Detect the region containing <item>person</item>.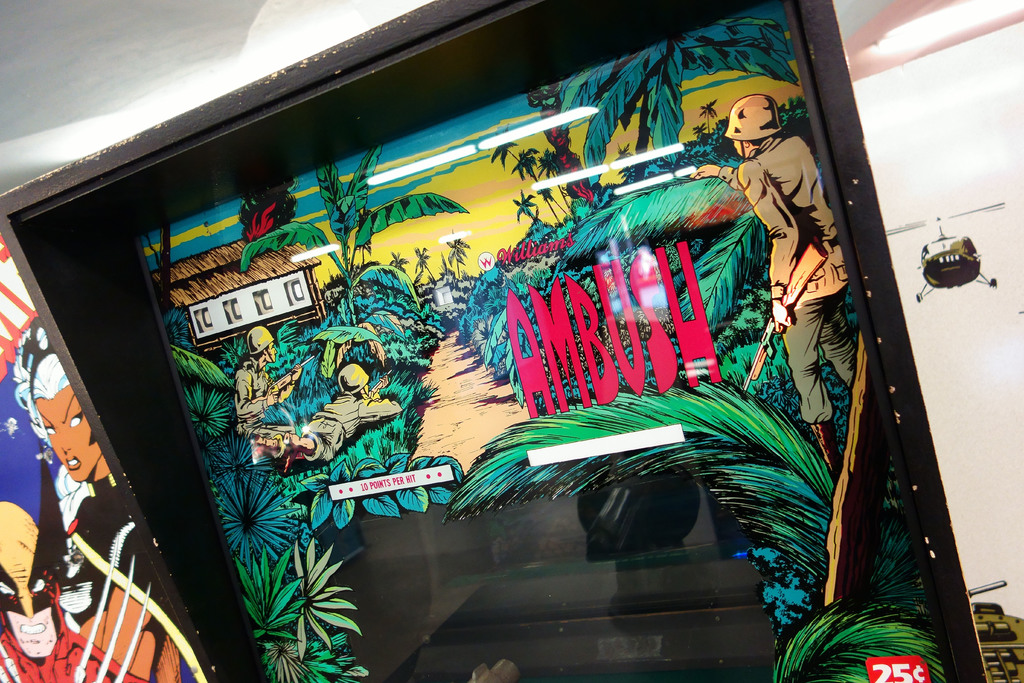
[229, 324, 304, 457].
